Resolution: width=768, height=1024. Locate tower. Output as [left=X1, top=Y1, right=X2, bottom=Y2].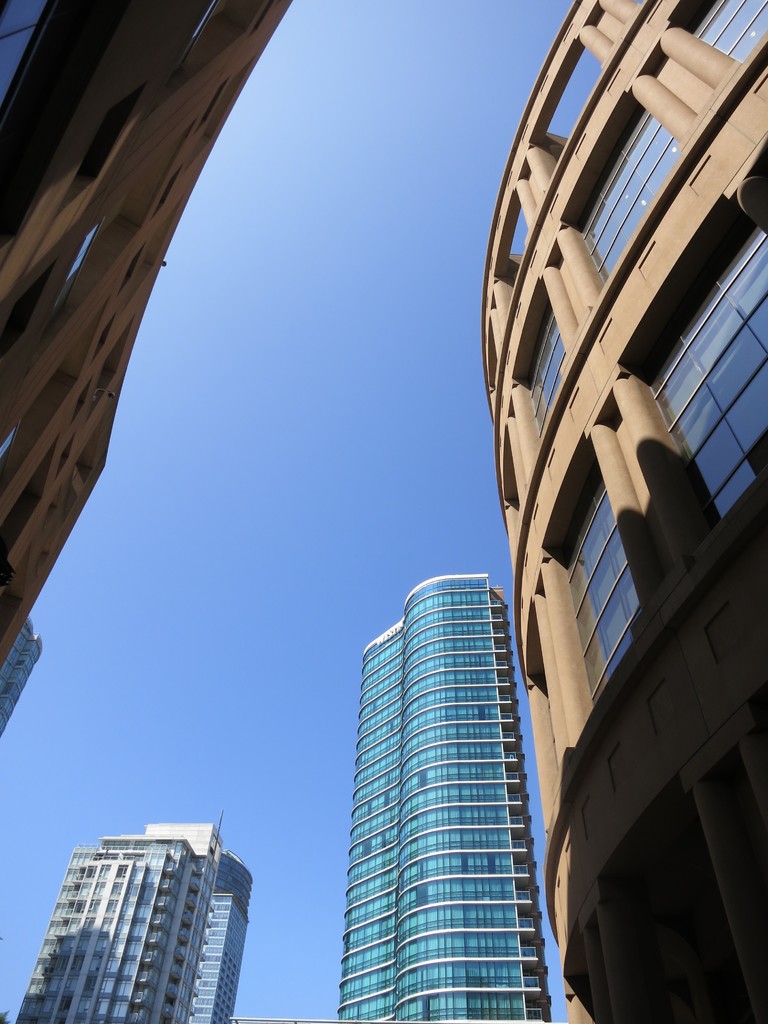
[left=0, top=0, right=299, bottom=662].
